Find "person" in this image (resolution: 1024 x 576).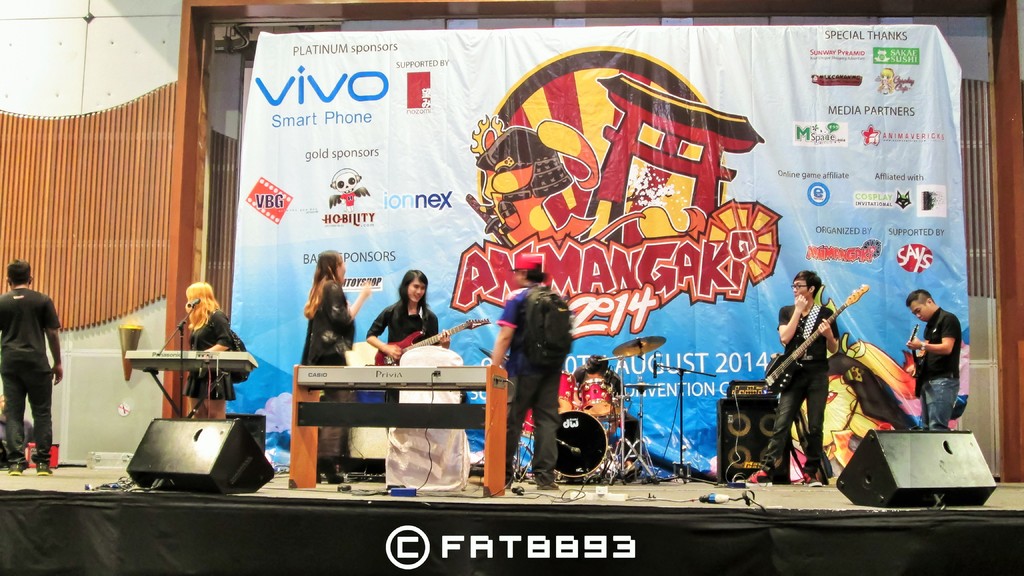
x1=468 y1=113 x2=601 y2=253.
